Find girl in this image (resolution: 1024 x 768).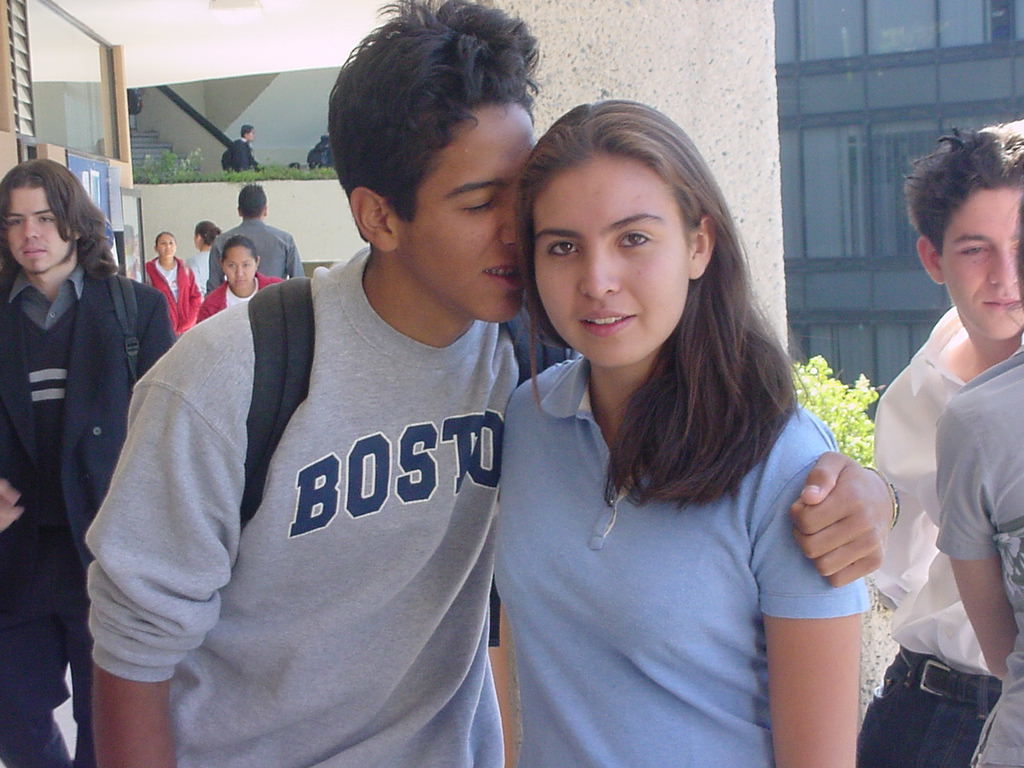
{"x1": 197, "y1": 243, "x2": 284, "y2": 327}.
